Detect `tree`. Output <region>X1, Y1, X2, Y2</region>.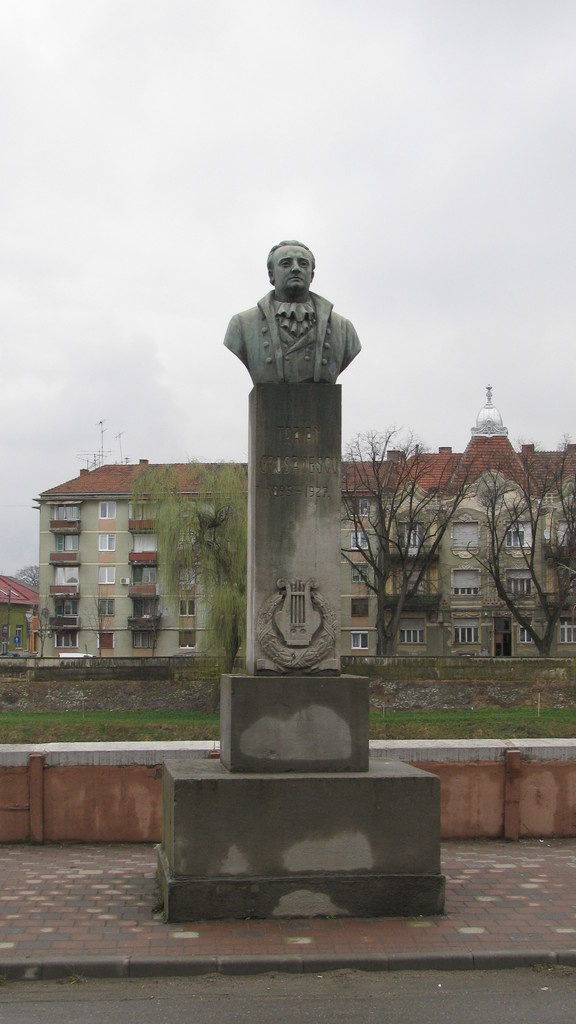
<region>345, 422, 508, 665</region>.
